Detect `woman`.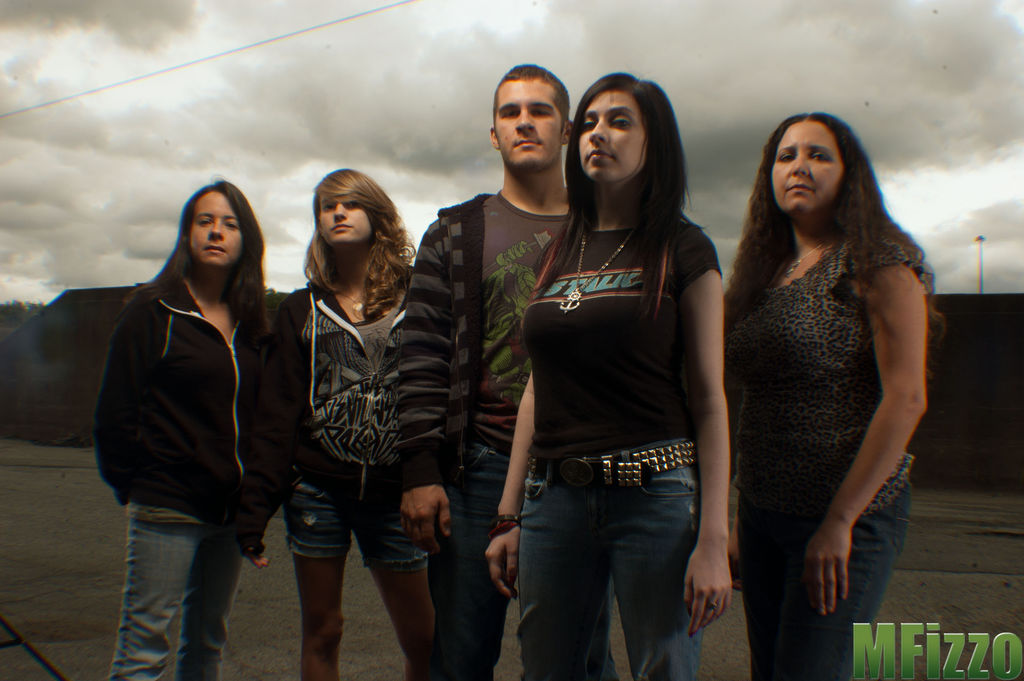
Detected at 246:167:444:680.
